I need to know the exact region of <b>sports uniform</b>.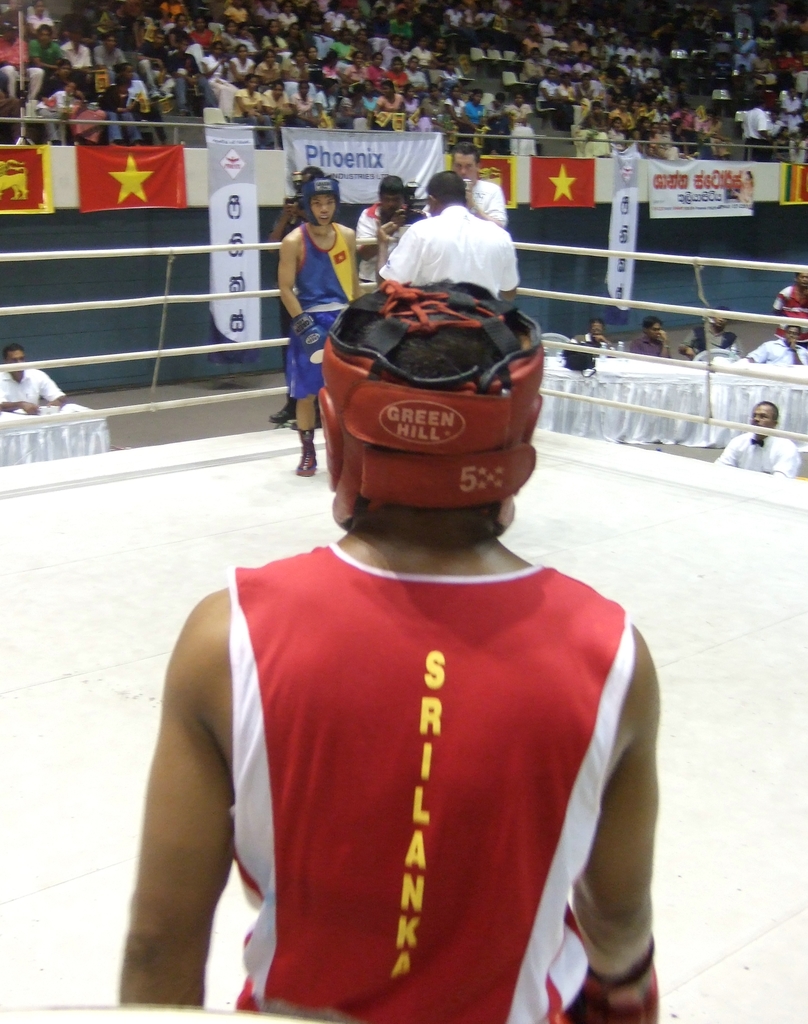
Region: [left=291, top=220, right=354, bottom=412].
